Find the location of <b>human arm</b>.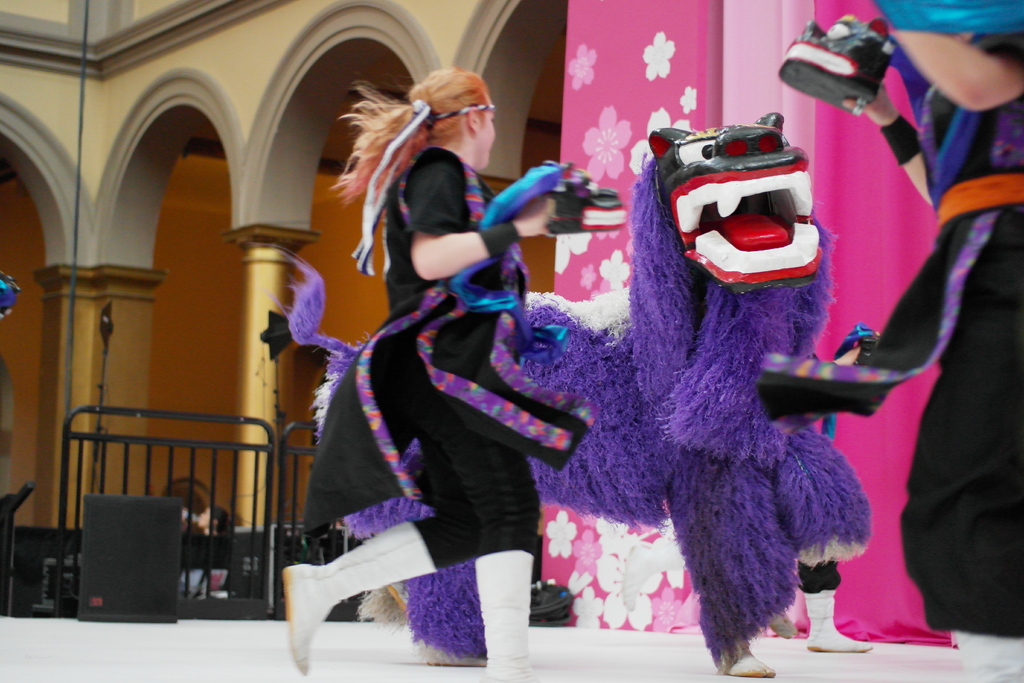
Location: {"left": 893, "top": 4, "right": 1023, "bottom": 119}.
